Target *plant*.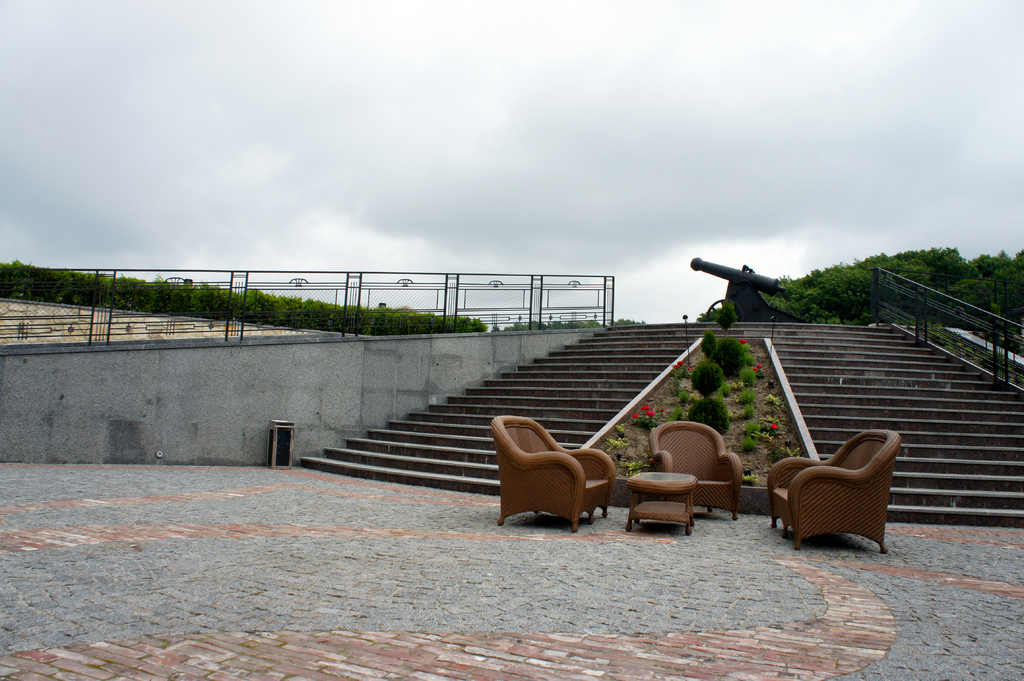
Target region: <box>686,396,727,438</box>.
